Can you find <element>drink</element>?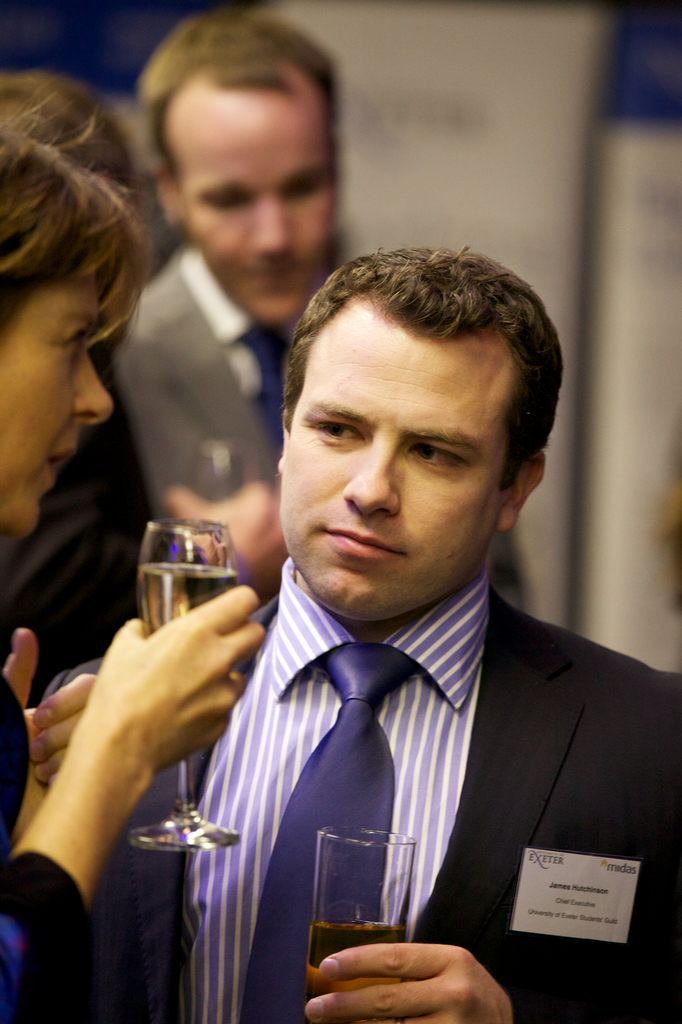
Yes, bounding box: <box>308,918,415,1023</box>.
